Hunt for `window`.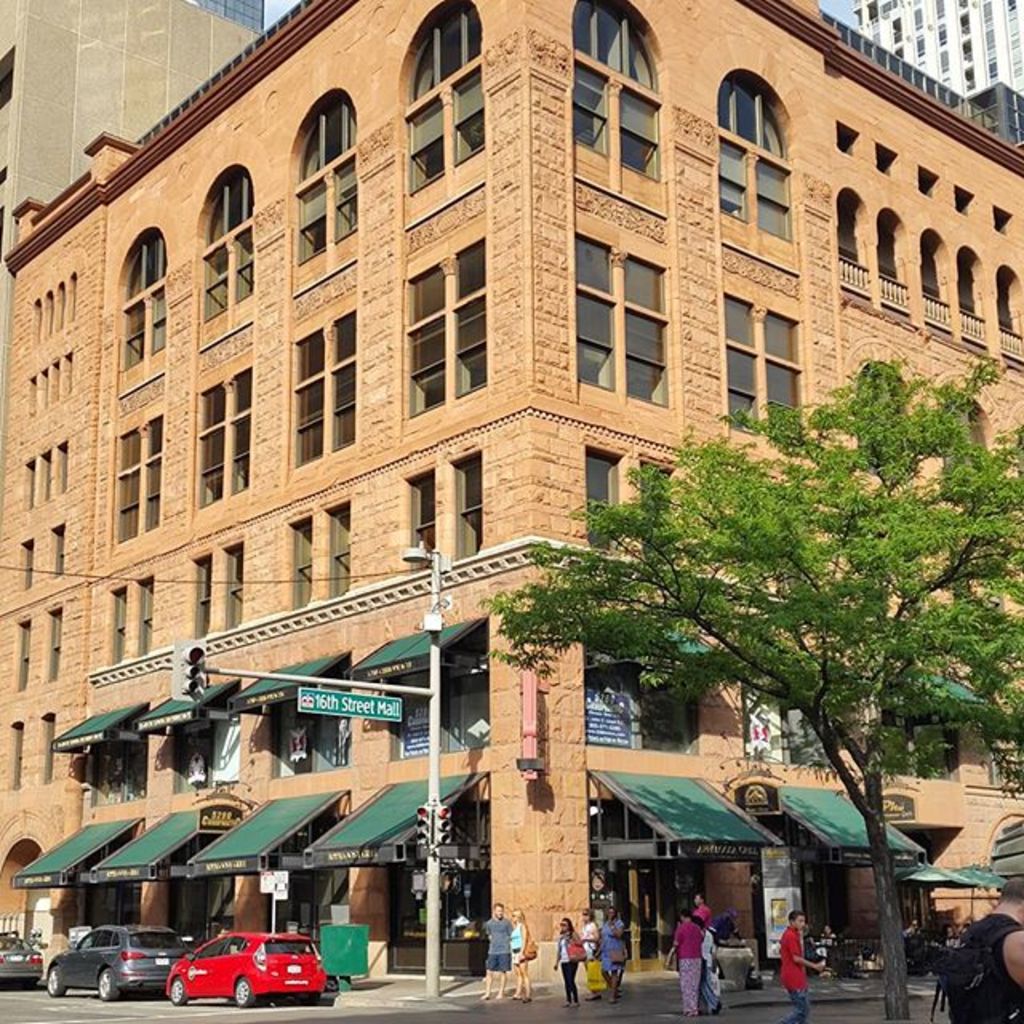
Hunted down at rect(11, 614, 32, 691).
